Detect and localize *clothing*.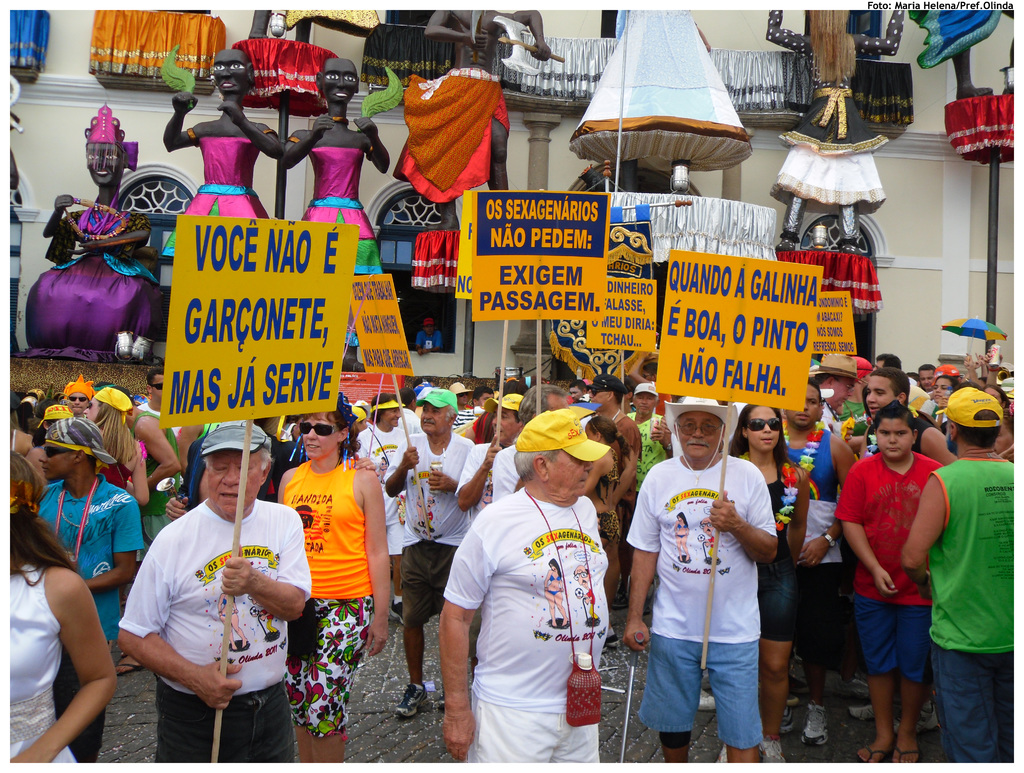
Localized at BBox(19, 197, 167, 349).
